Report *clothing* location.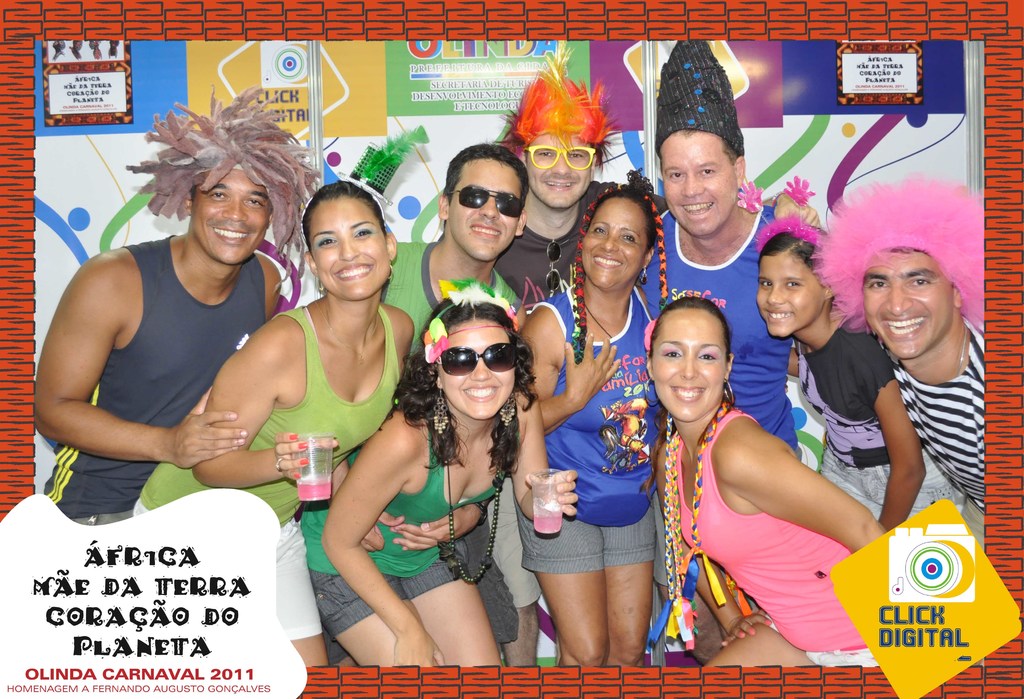
Report: x1=673, y1=404, x2=863, y2=657.
